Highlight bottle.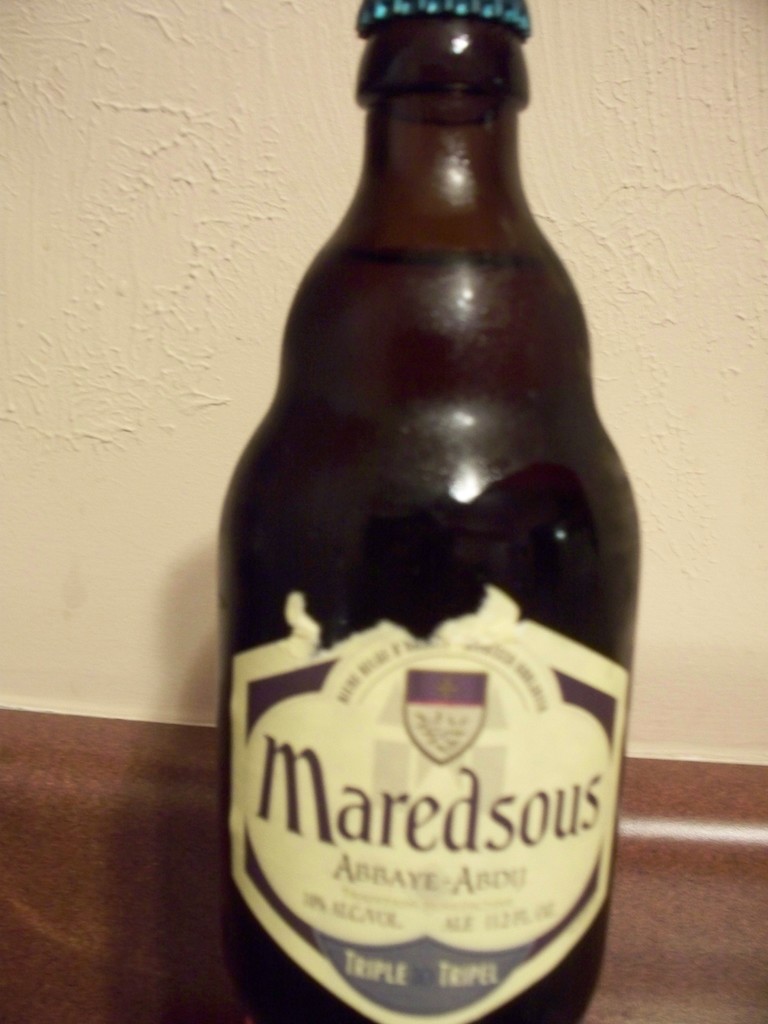
Highlighted region: 189/17/641/1023.
